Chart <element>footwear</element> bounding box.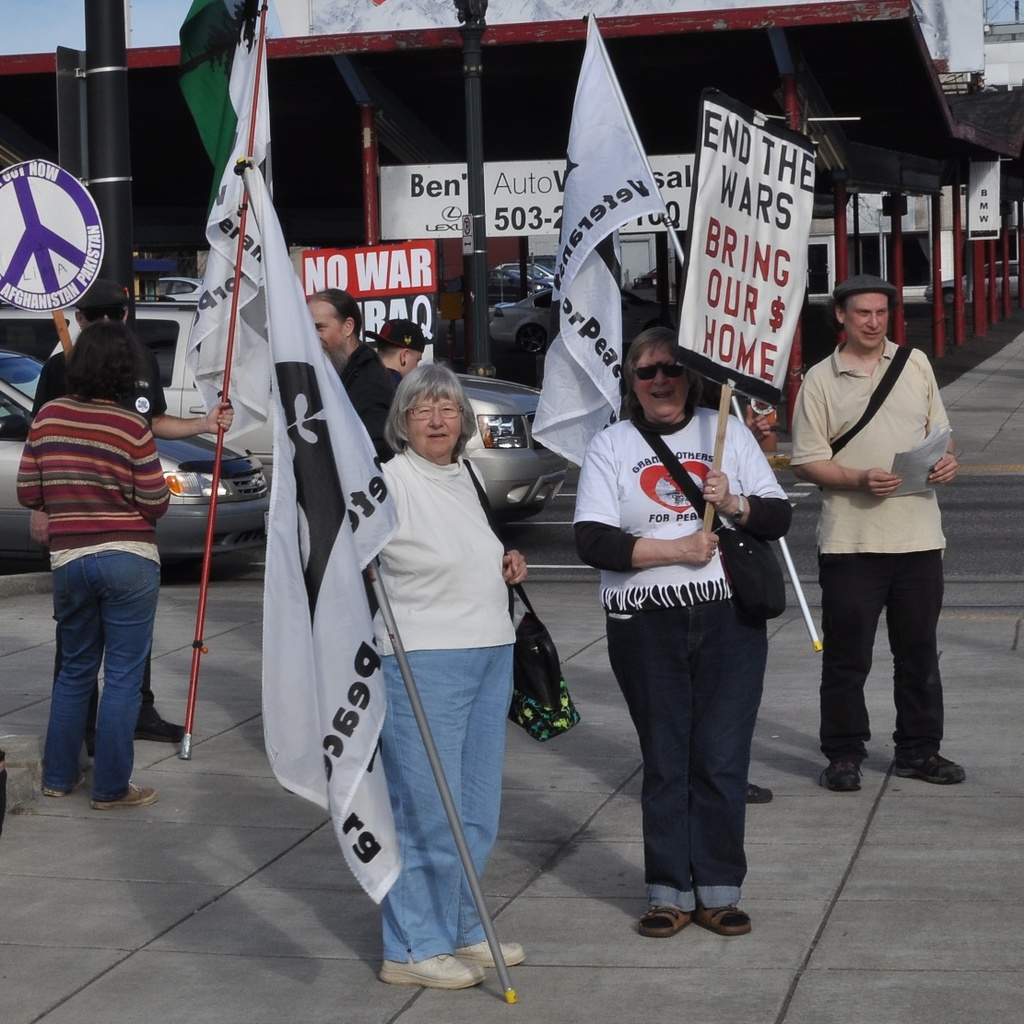
Charted: [left=91, top=793, right=164, bottom=808].
